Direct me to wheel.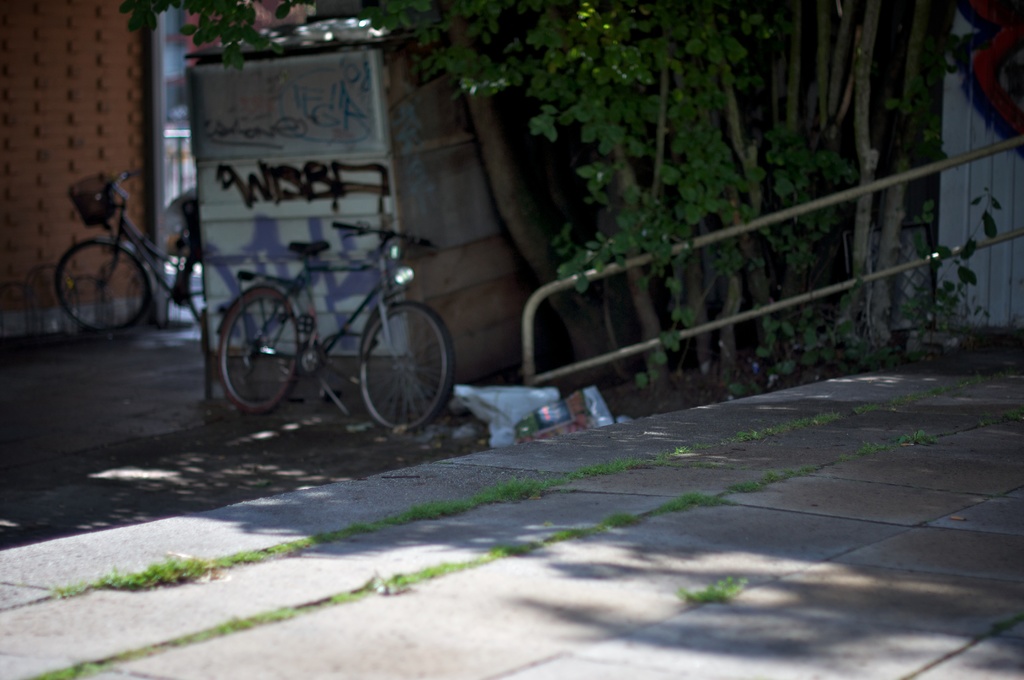
Direction: region(54, 238, 150, 327).
